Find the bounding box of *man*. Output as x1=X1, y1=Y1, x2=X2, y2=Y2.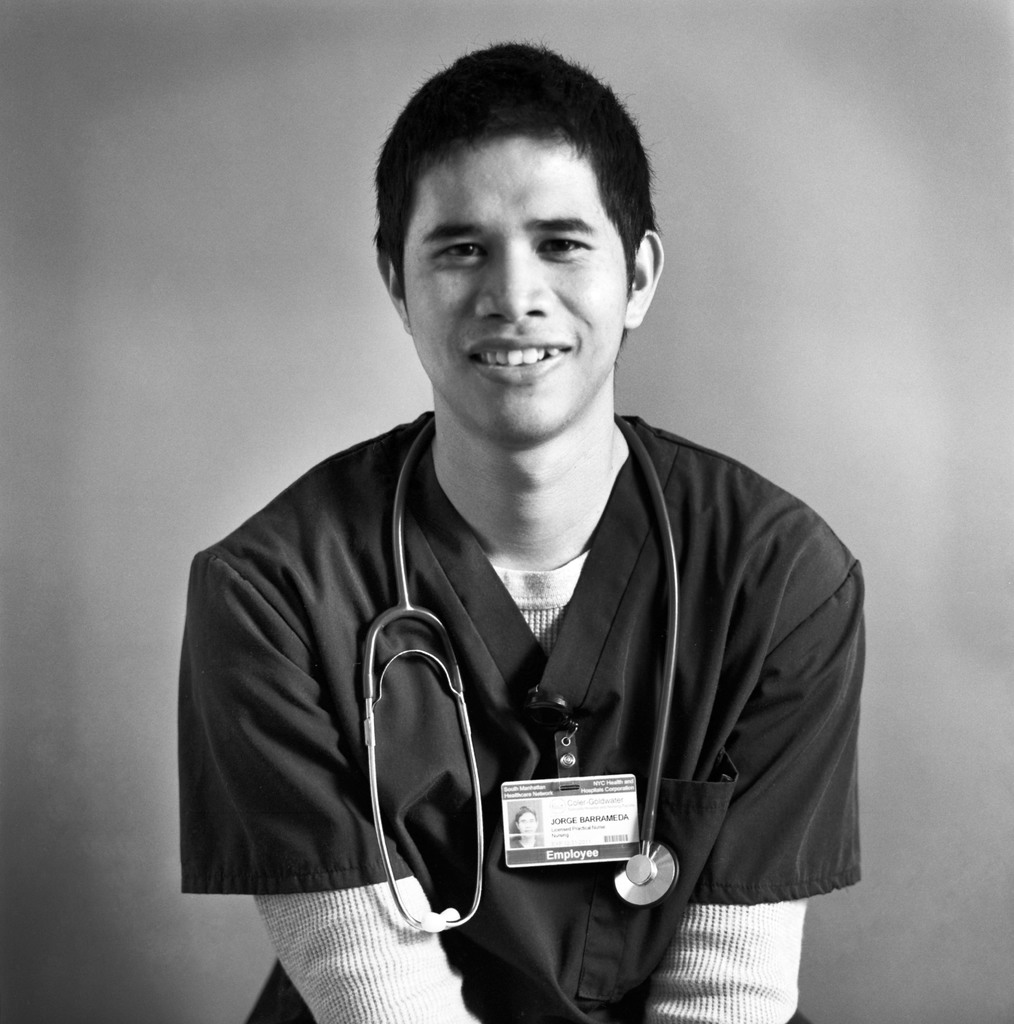
x1=178, y1=59, x2=896, y2=998.
